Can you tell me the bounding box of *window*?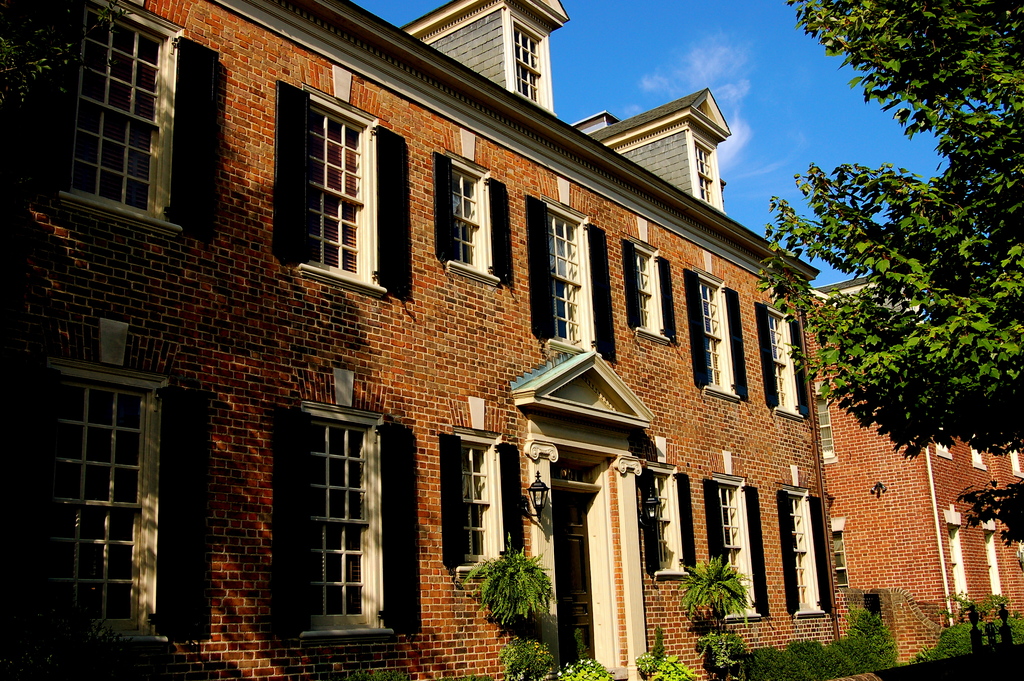
locate(42, 0, 221, 243).
